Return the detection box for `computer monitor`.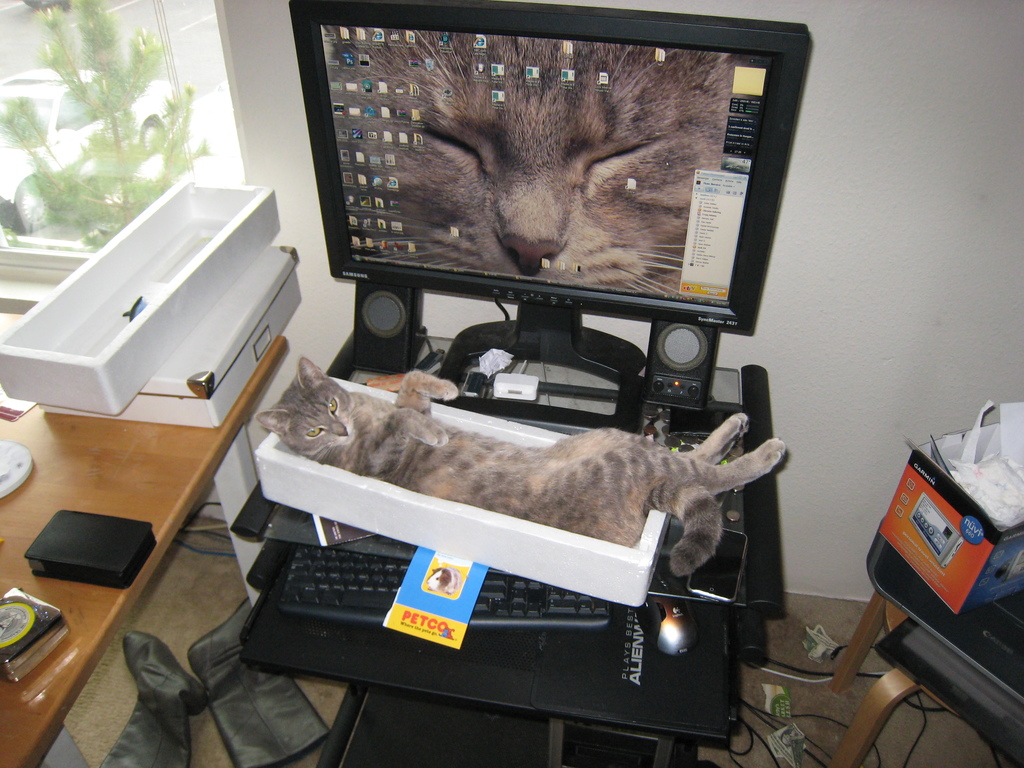
[left=287, top=0, right=810, bottom=404].
